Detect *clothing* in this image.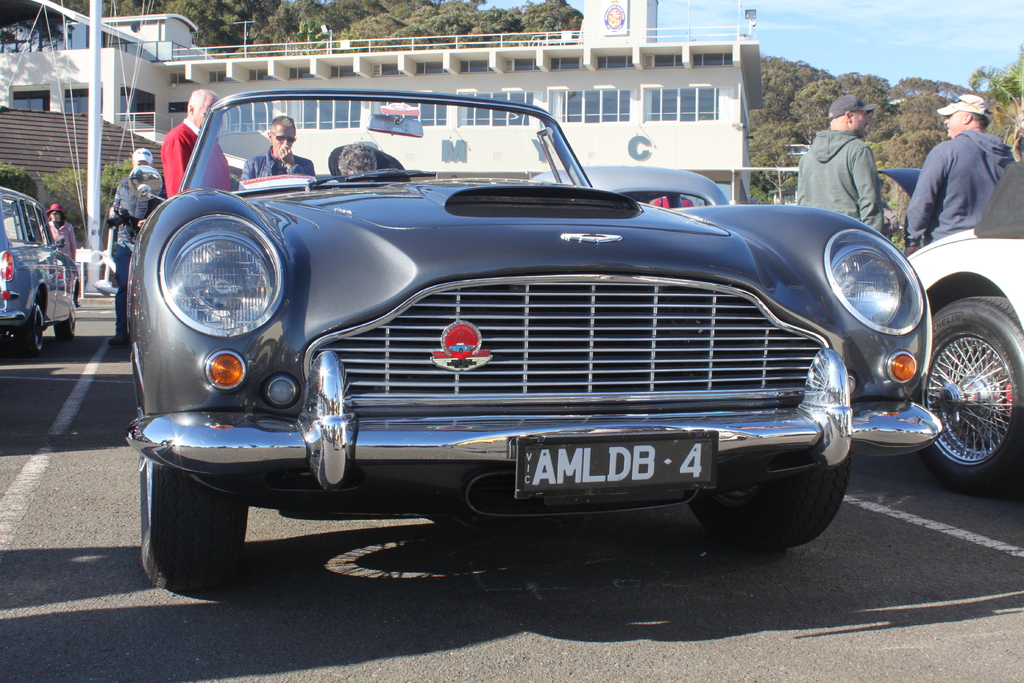
Detection: left=113, top=176, right=170, bottom=334.
